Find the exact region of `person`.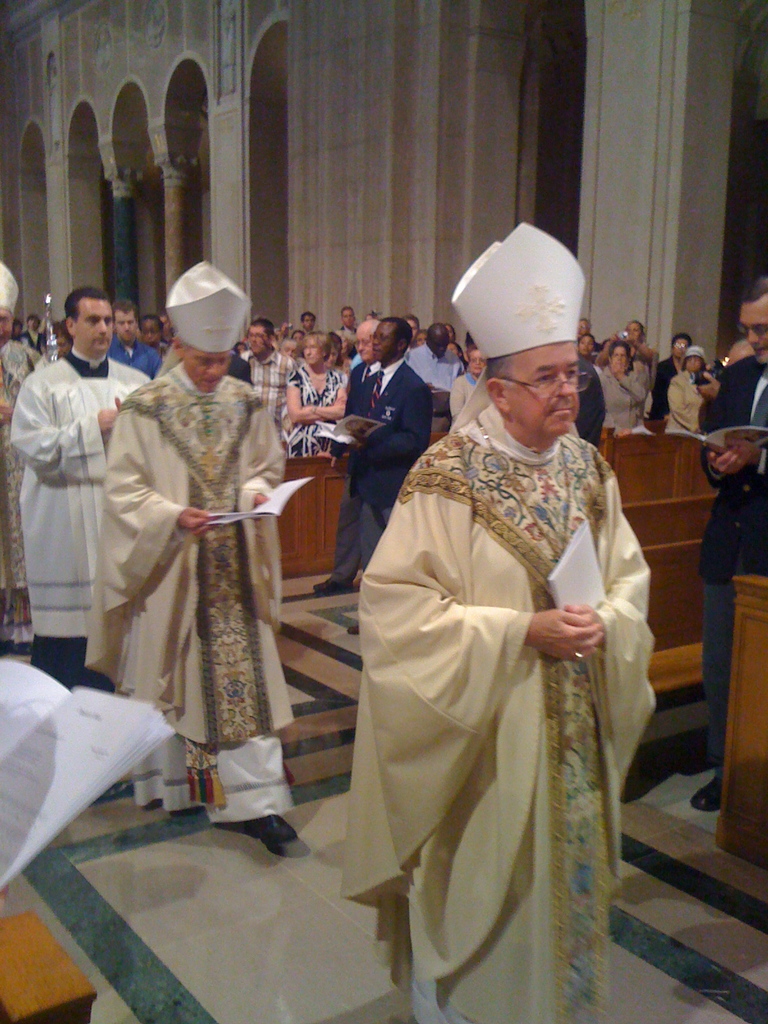
Exact region: bbox(0, 259, 47, 648).
